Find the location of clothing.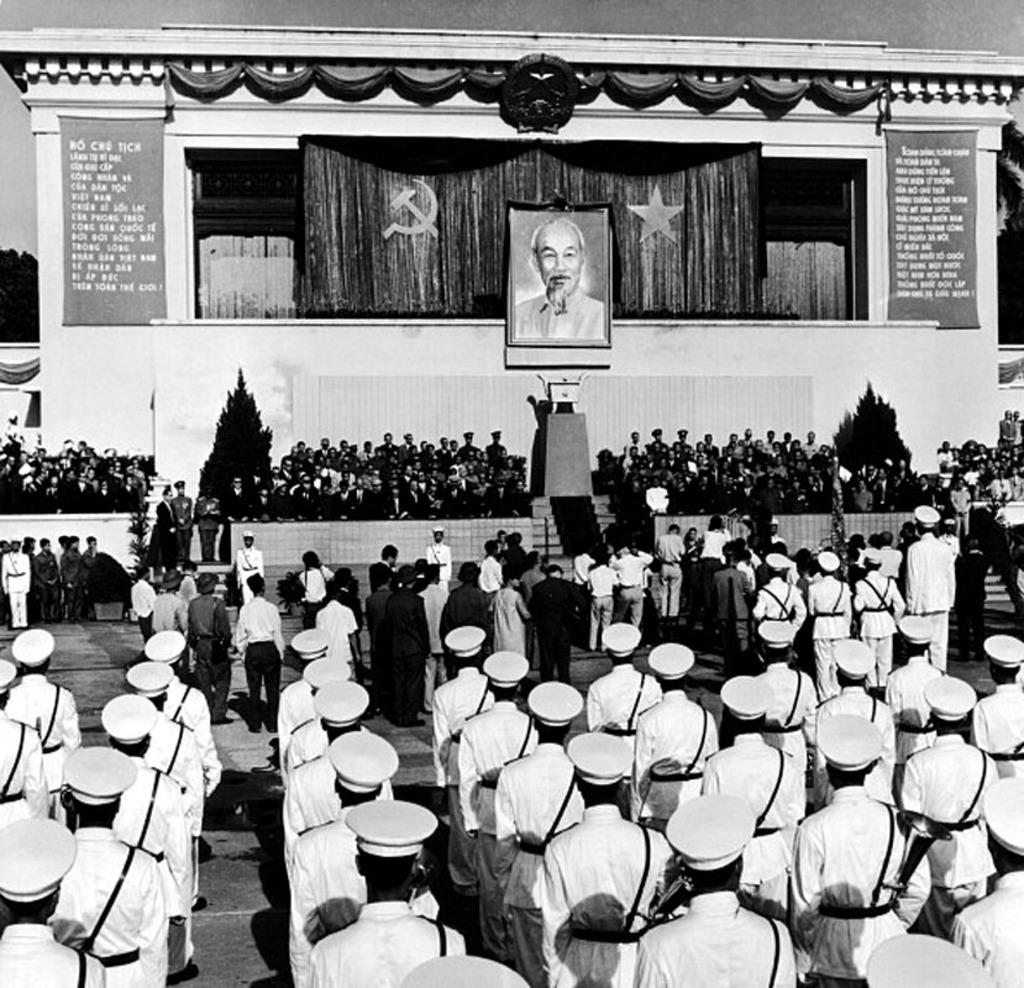
Location: 495 745 611 842.
